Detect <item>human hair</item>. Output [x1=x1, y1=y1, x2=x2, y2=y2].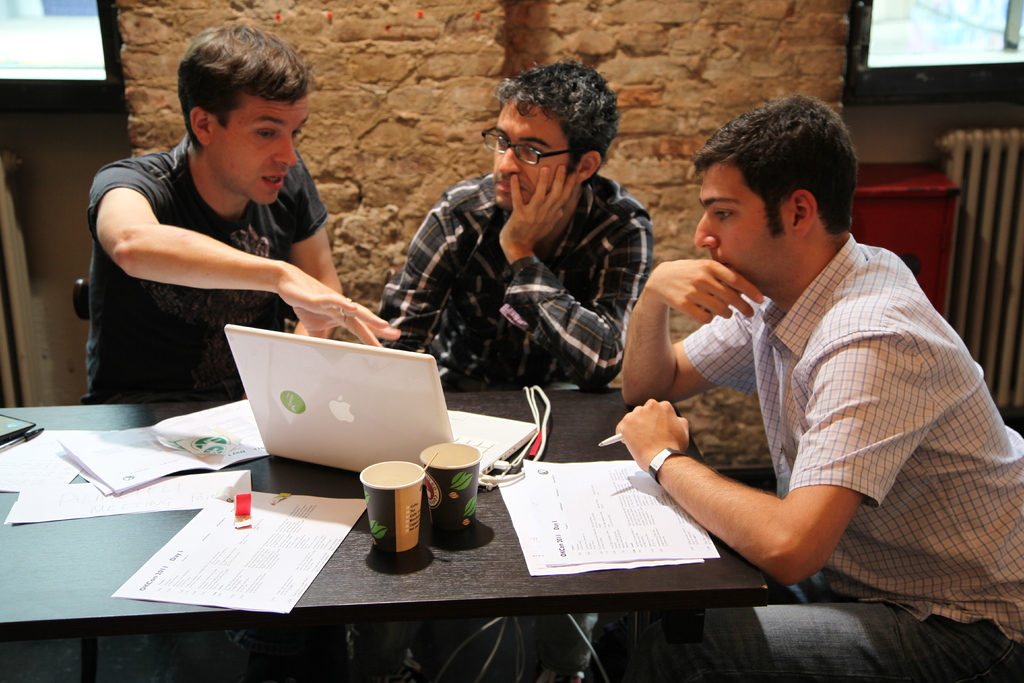
[x1=174, y1=26, x2=312, y2=156].
